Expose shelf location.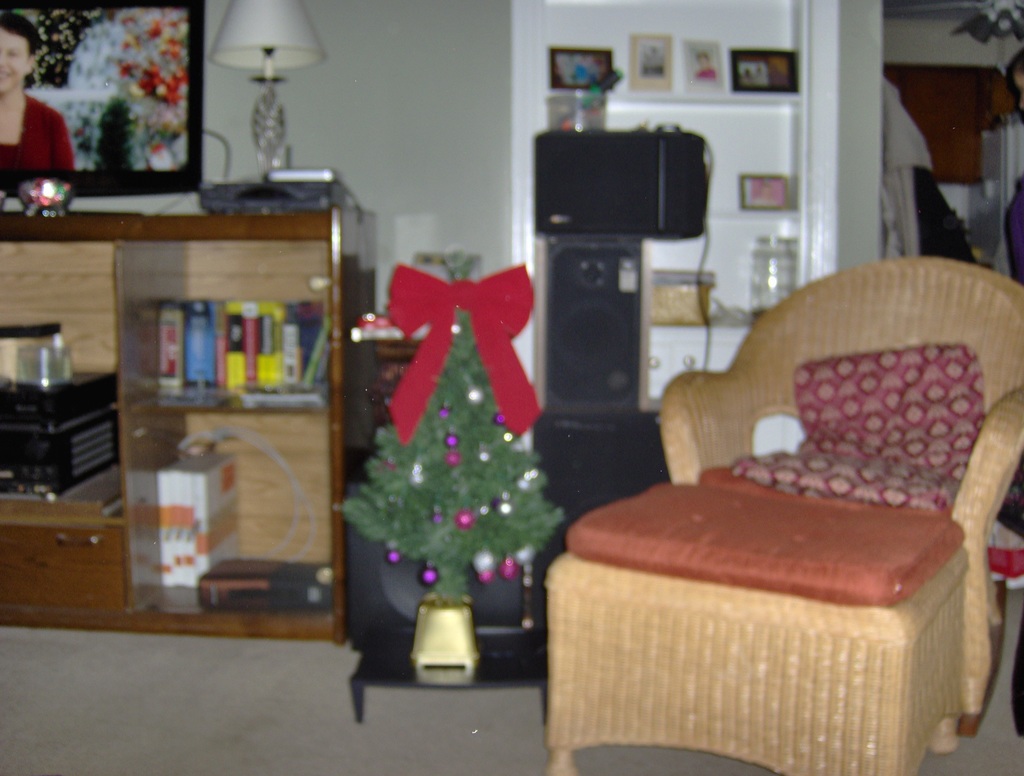
Exposed at detection(0, 211, 373, 645).
